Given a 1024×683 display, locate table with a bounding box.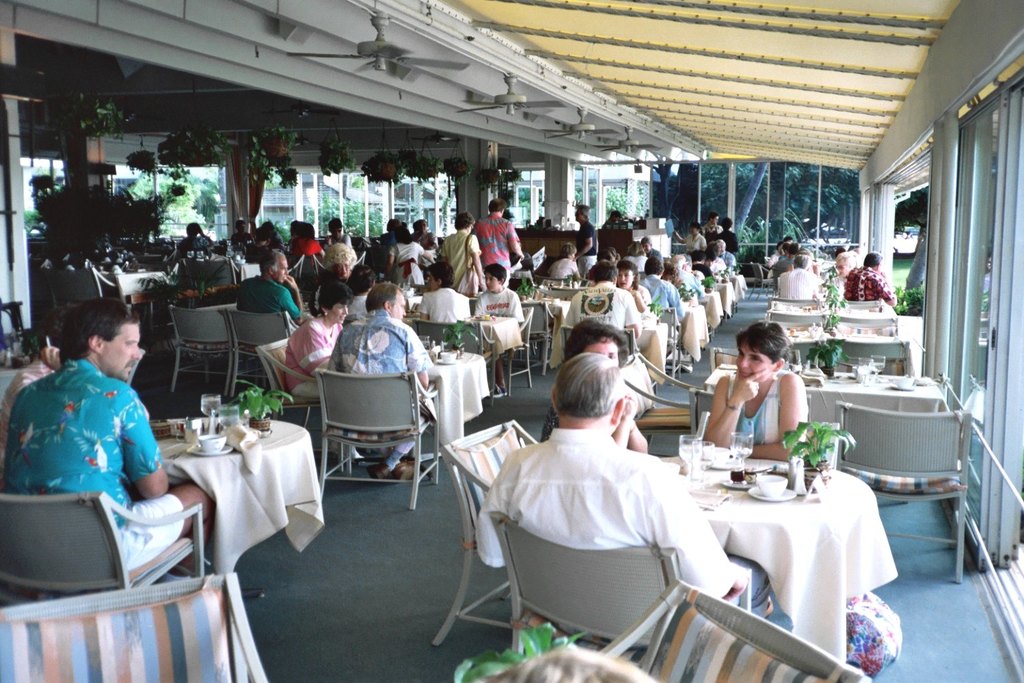
Located: (154,432,311,569).
